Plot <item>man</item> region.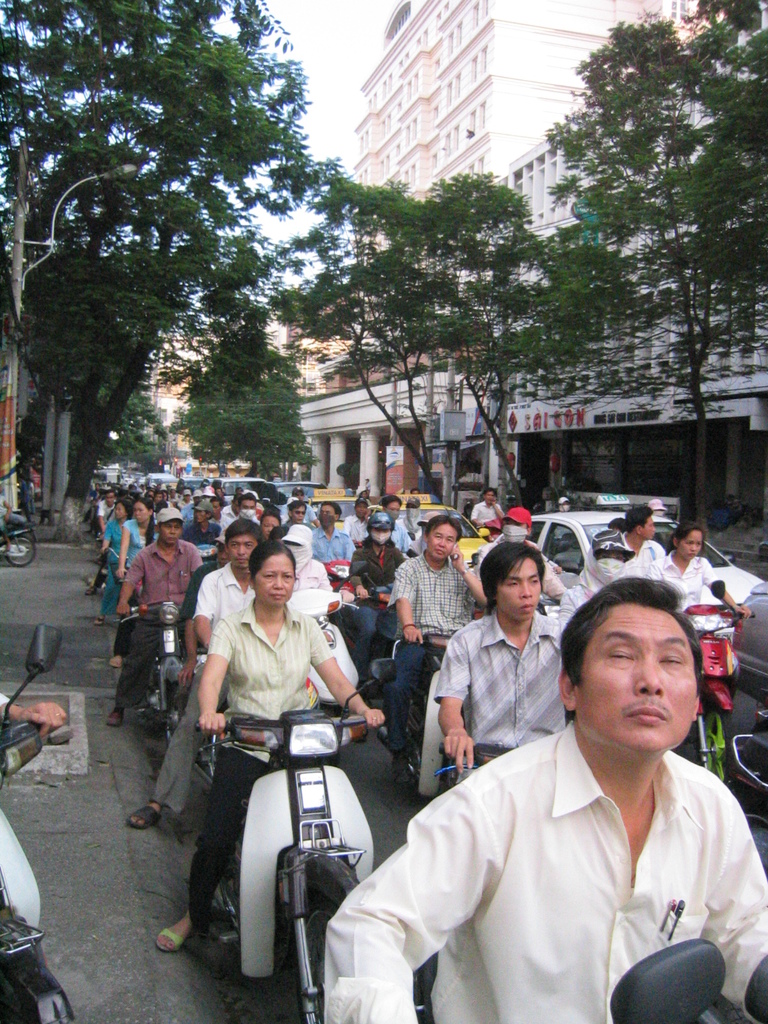
Plotted at 310 499 357 578.
